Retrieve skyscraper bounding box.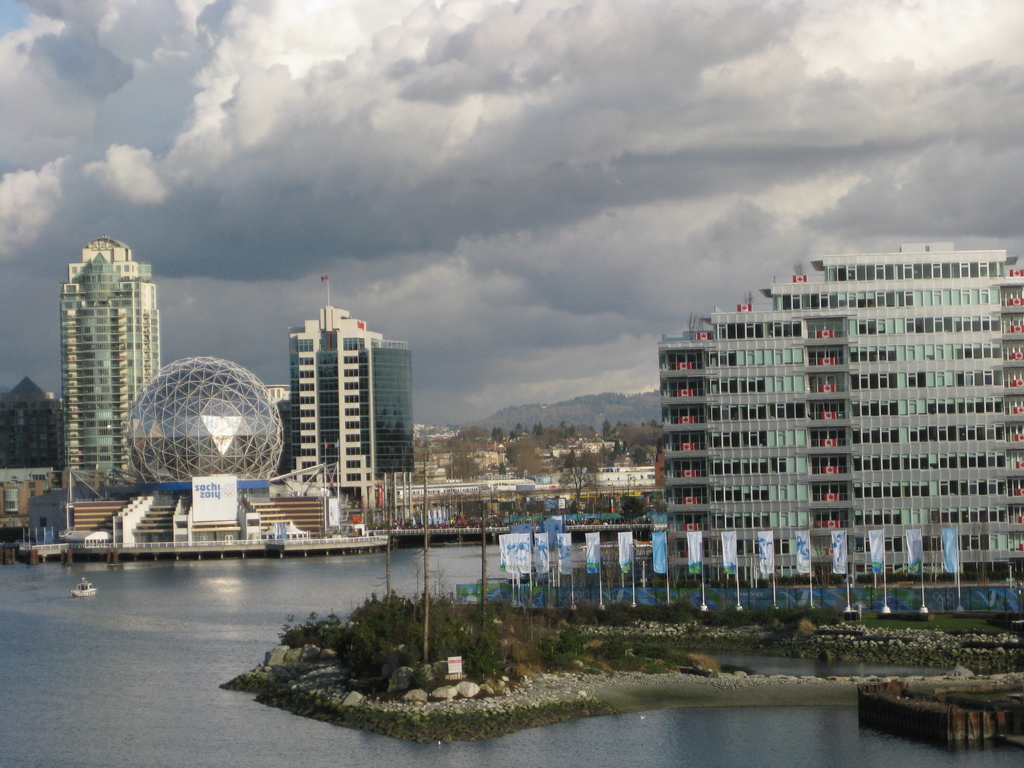
Bounding box: rect(280, 299, 423, 500).
